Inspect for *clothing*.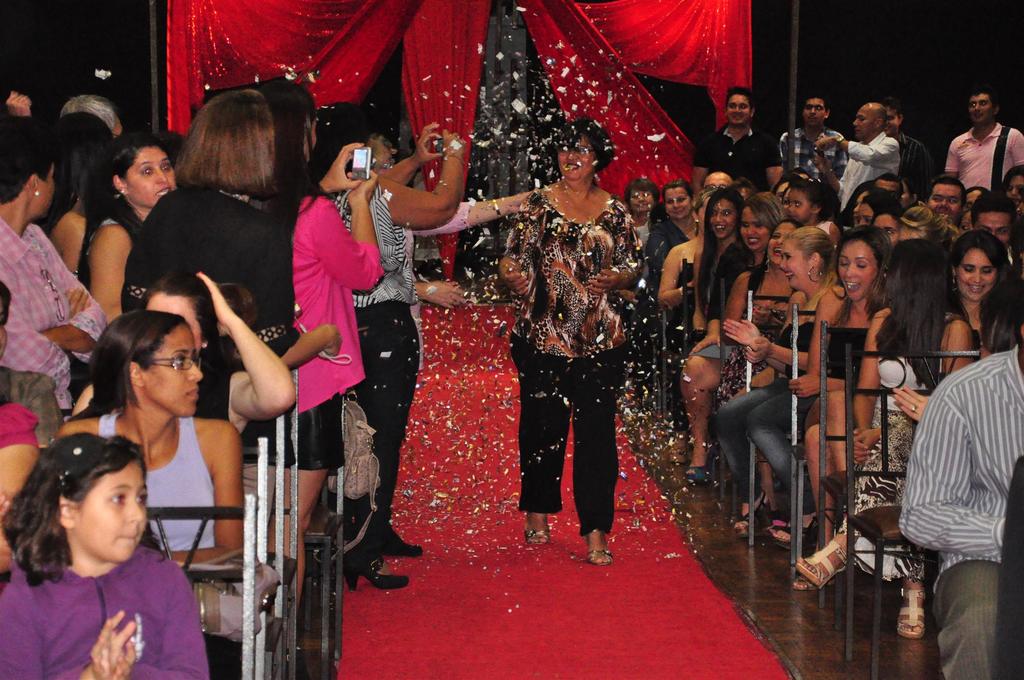
Inspection: bbox(835, 125, 906, 216).
